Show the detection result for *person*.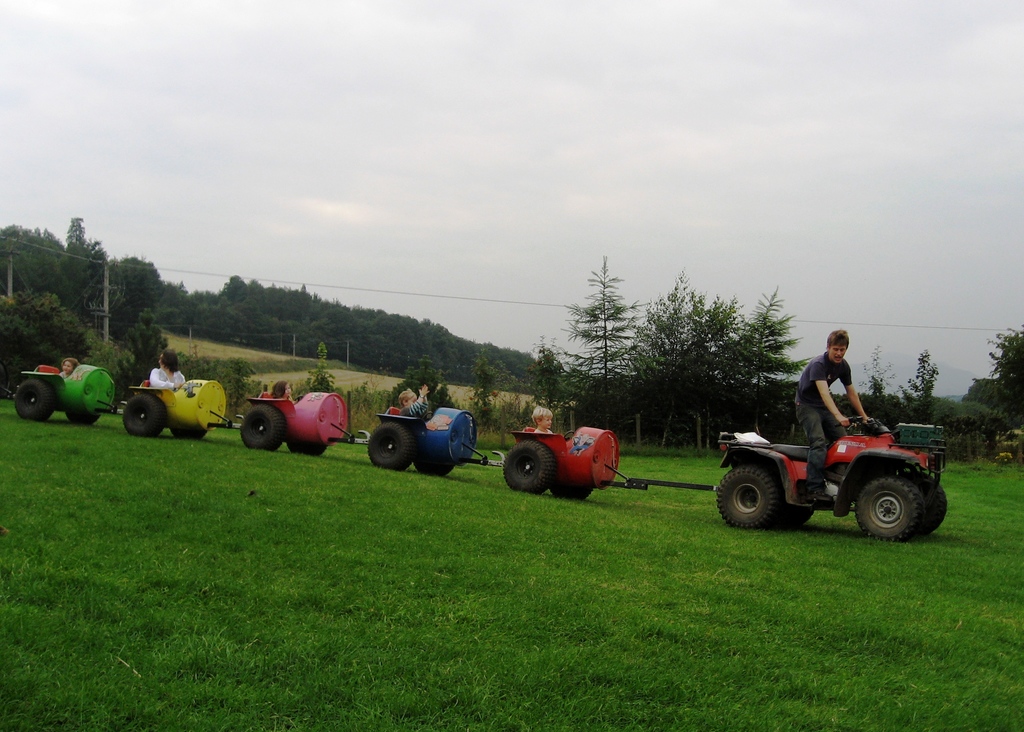
(788,334,899,494).
